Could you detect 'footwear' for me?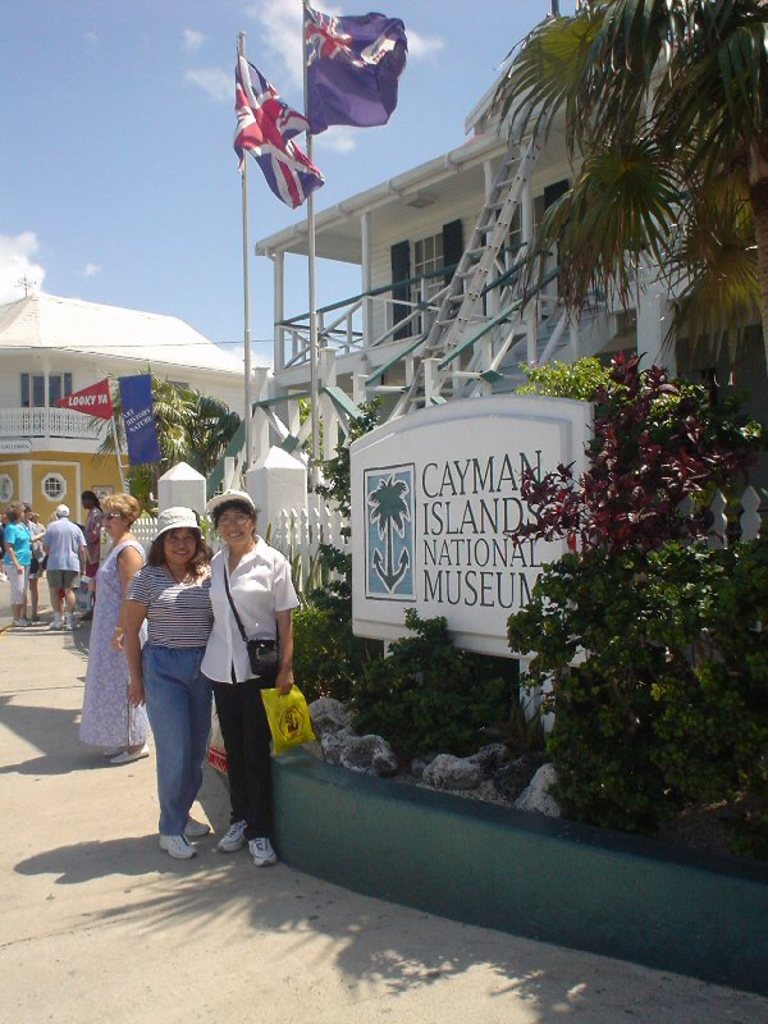
Detection result: box(220, 819, 255, 855).
